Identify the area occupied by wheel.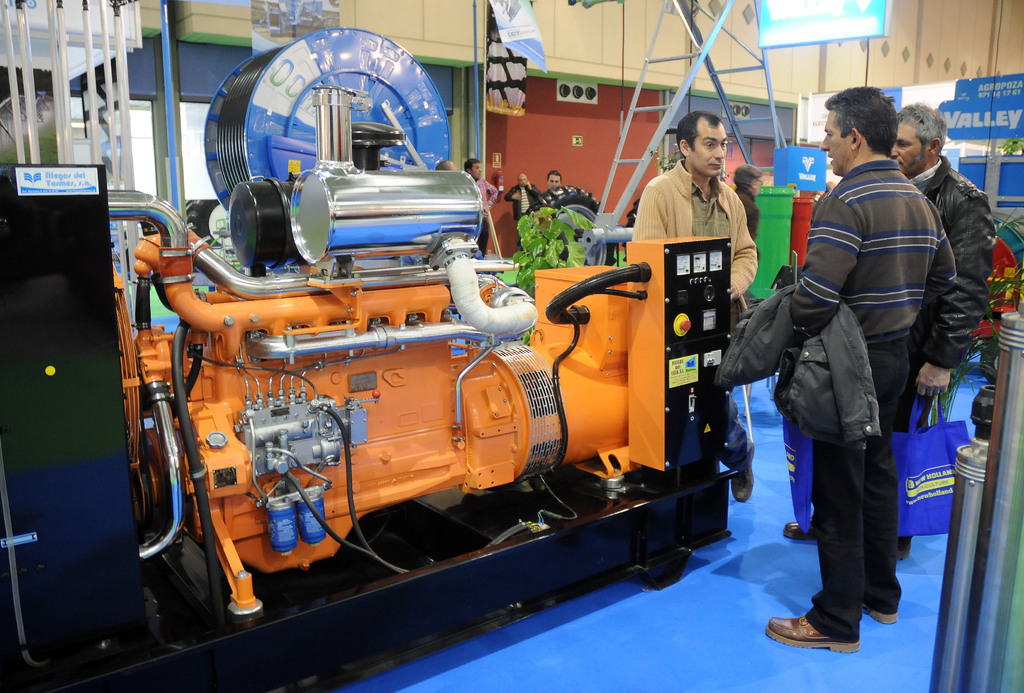
Area: region(542, 182, 620, 266).
